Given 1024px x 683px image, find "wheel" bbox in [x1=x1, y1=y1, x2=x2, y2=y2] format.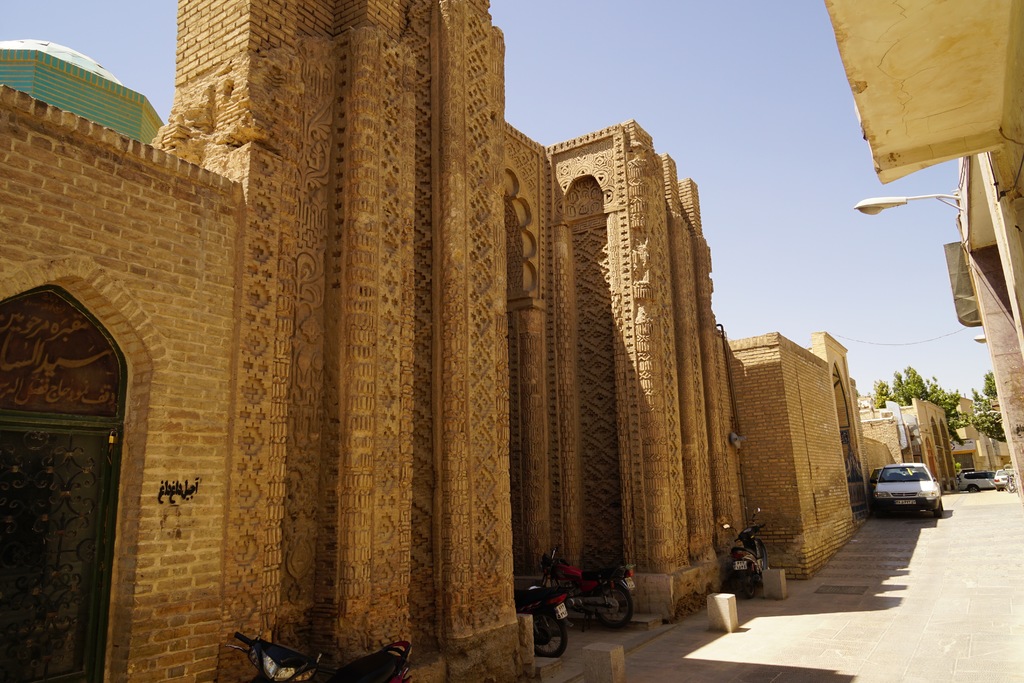
[x1=967, y1=486, x2=979, y2=491].
